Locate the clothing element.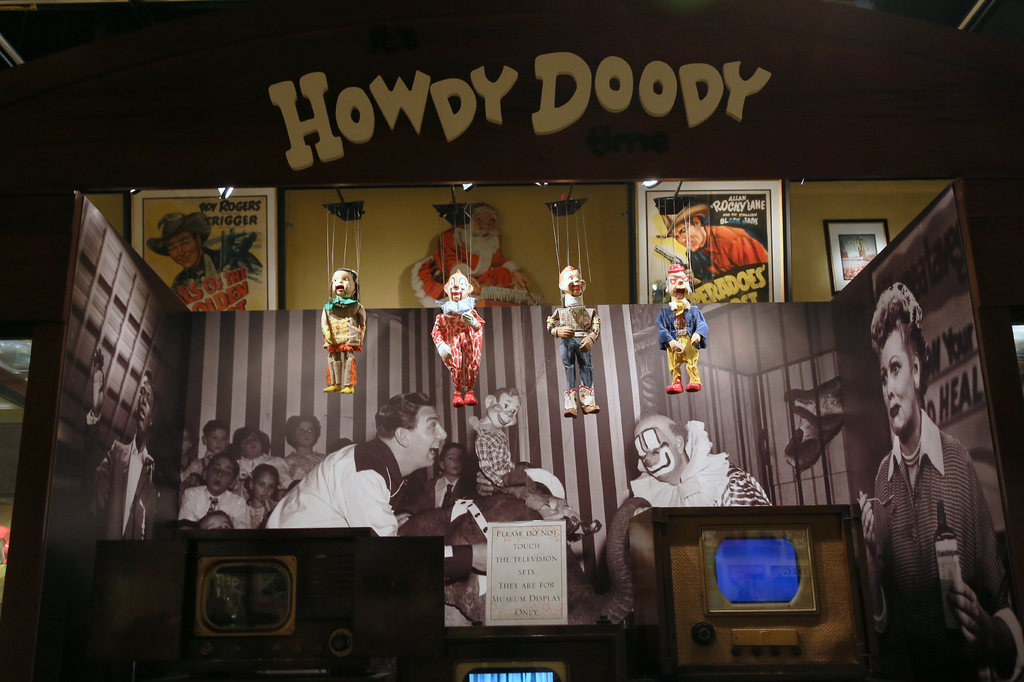
Element bbox: 430/298/485/389.
